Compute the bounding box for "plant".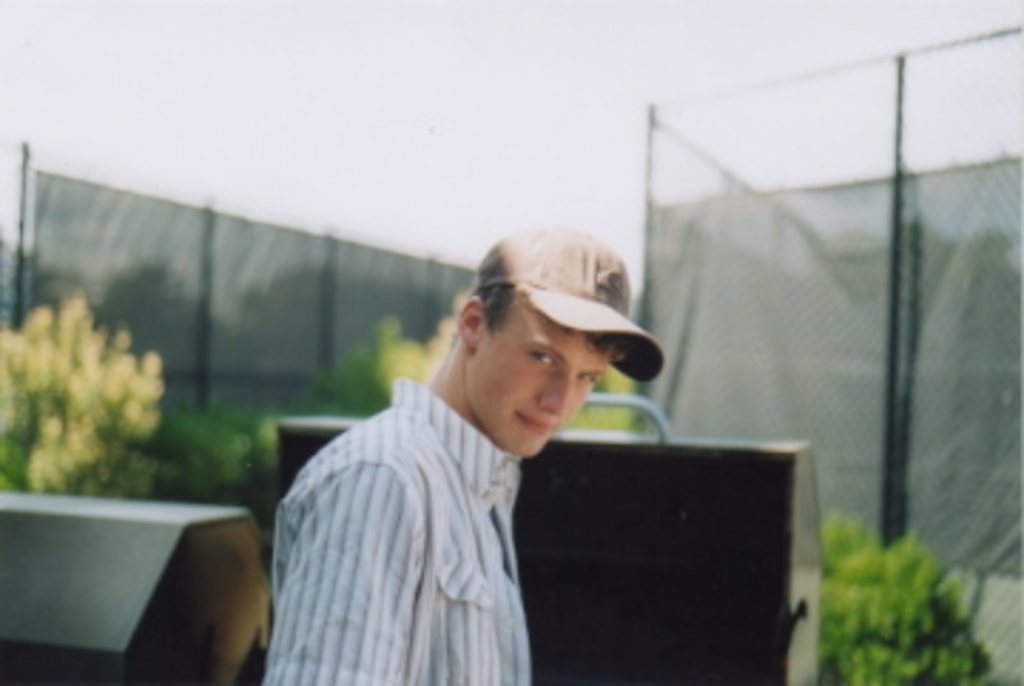
<region>0, 296, 267, 547</region>.
